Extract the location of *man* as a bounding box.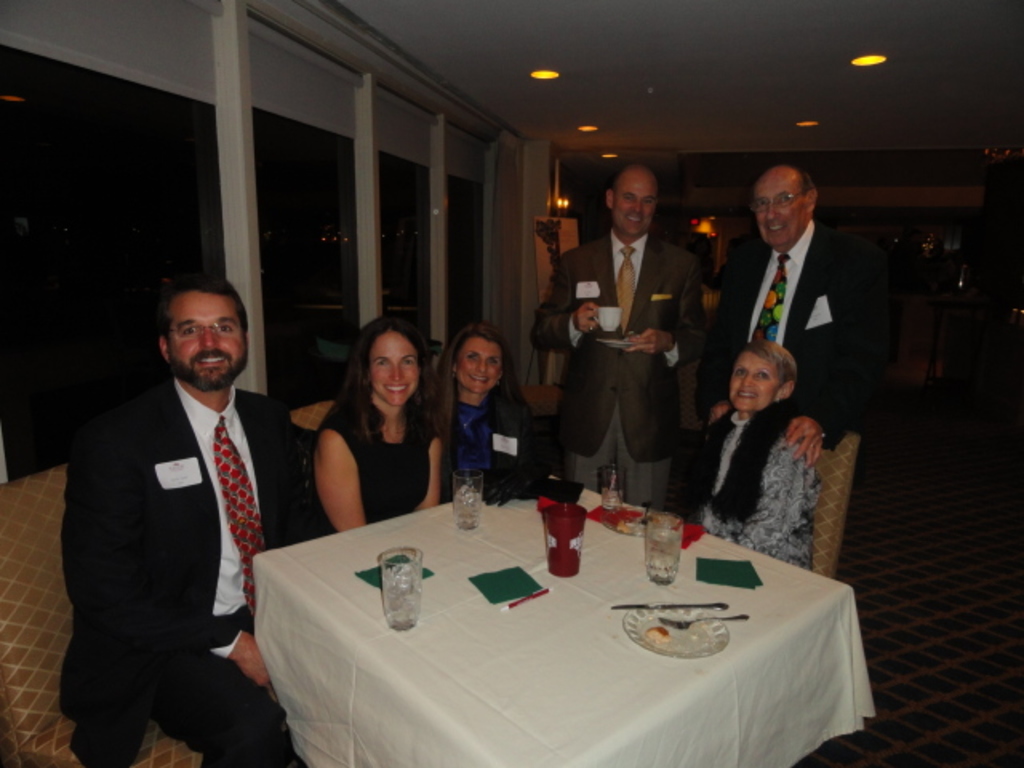
bbox=(53, 251, 301, 767).
